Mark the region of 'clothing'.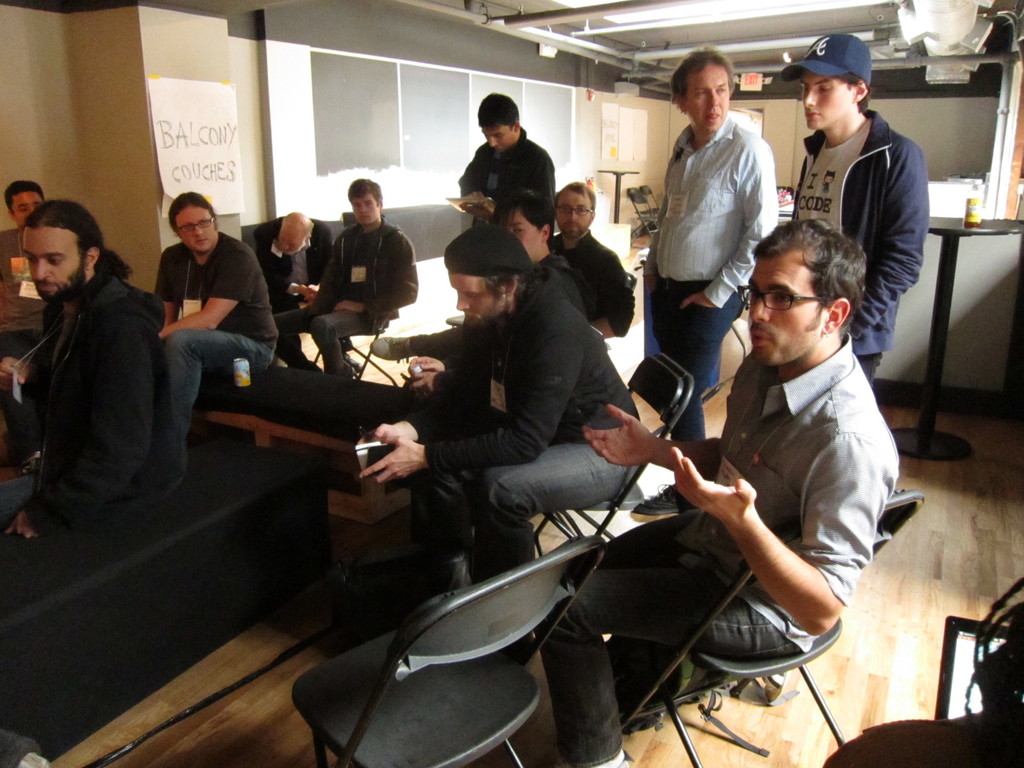
Region: select_region(271, 217, 418, 378).
